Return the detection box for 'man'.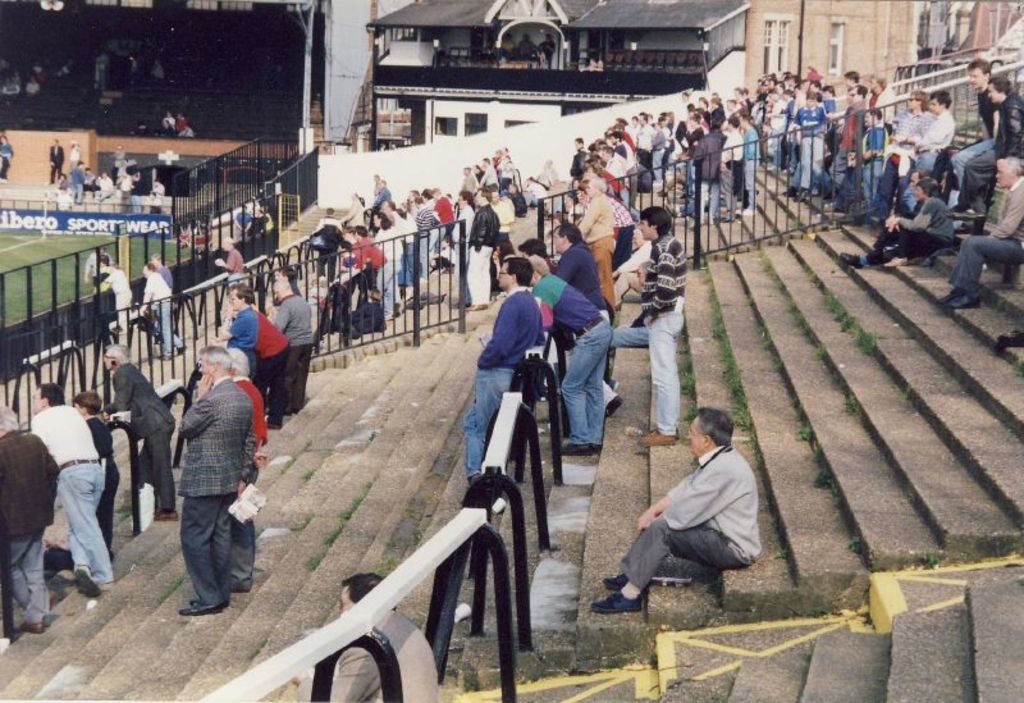
{"x1": 630, "y1": 412, "x2": 781, "y2": 613}.
